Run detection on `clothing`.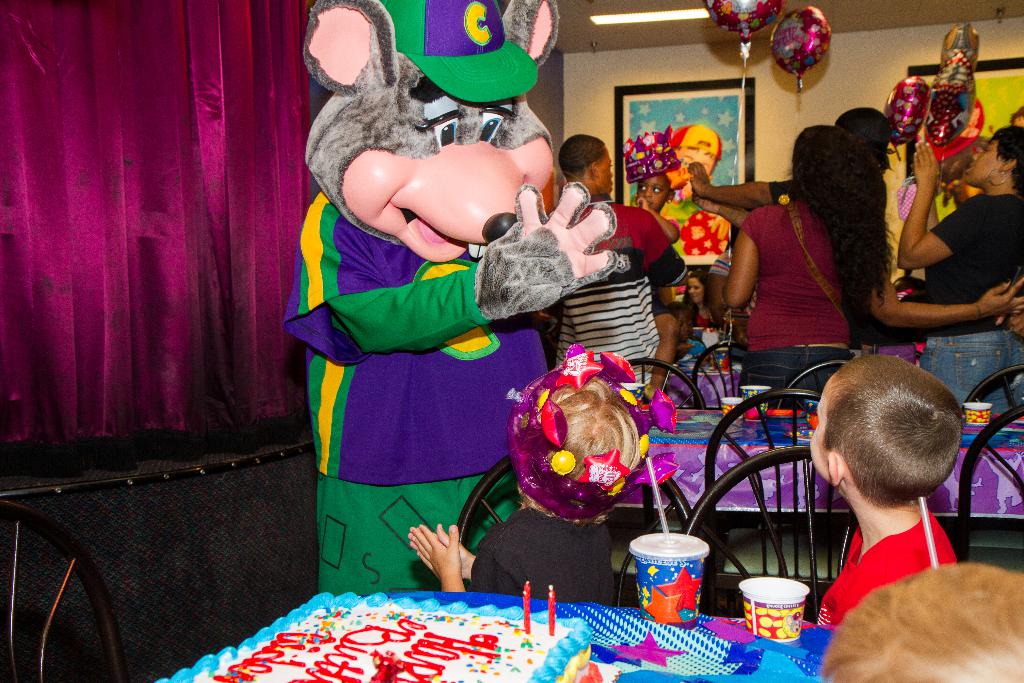
Result: 553 192 688 400.
